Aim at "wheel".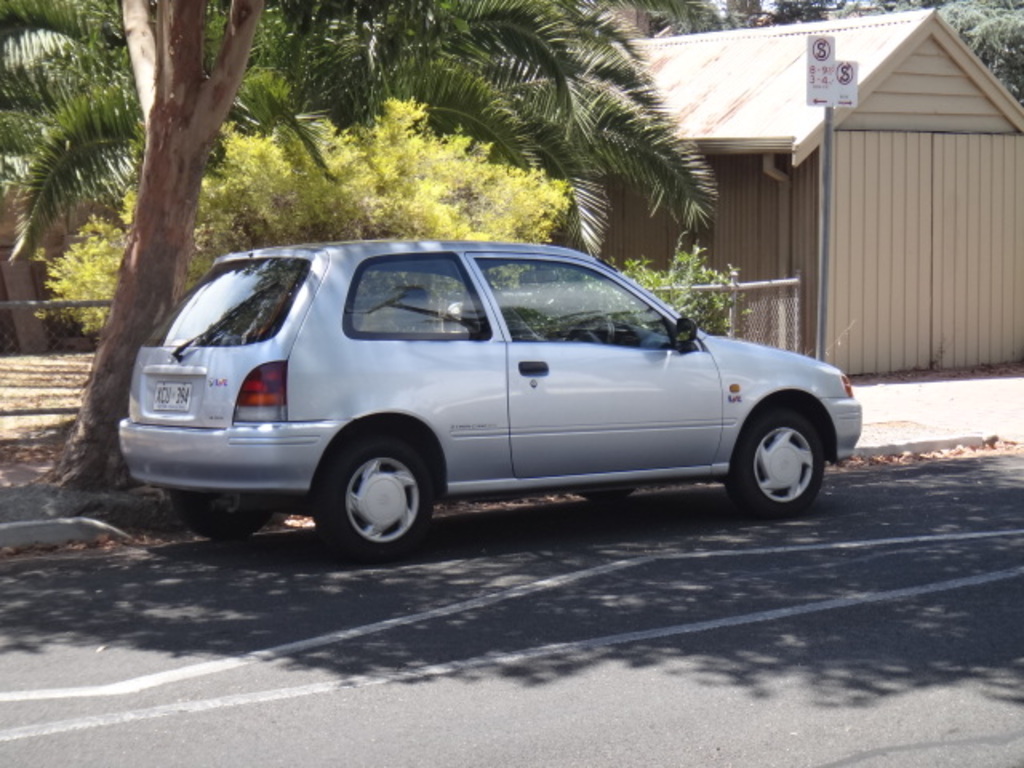
Aimed at bbox=[723, 408, 826, 517].
